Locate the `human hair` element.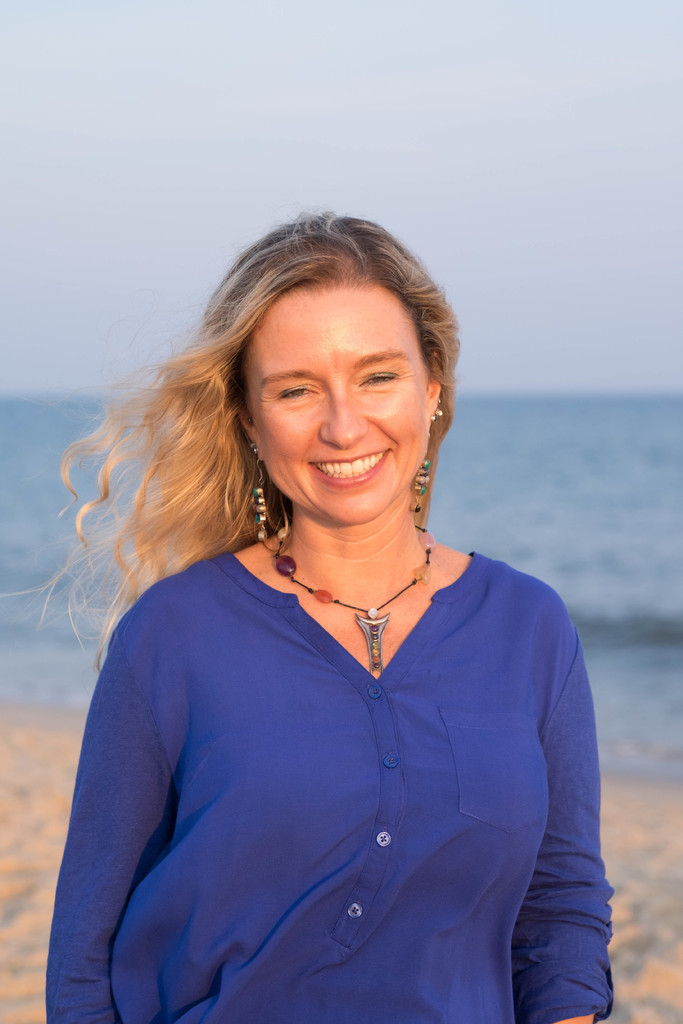
Element bbox: [86,231,559,727].
